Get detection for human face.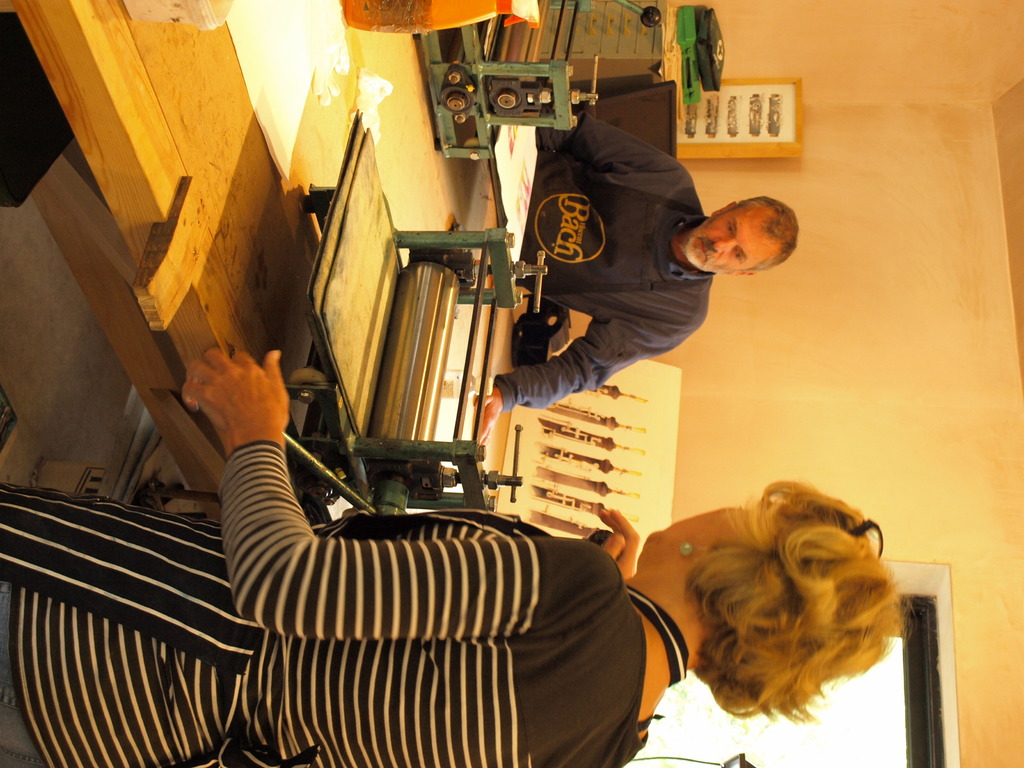
Detection: [686, 204, 780, 273].
